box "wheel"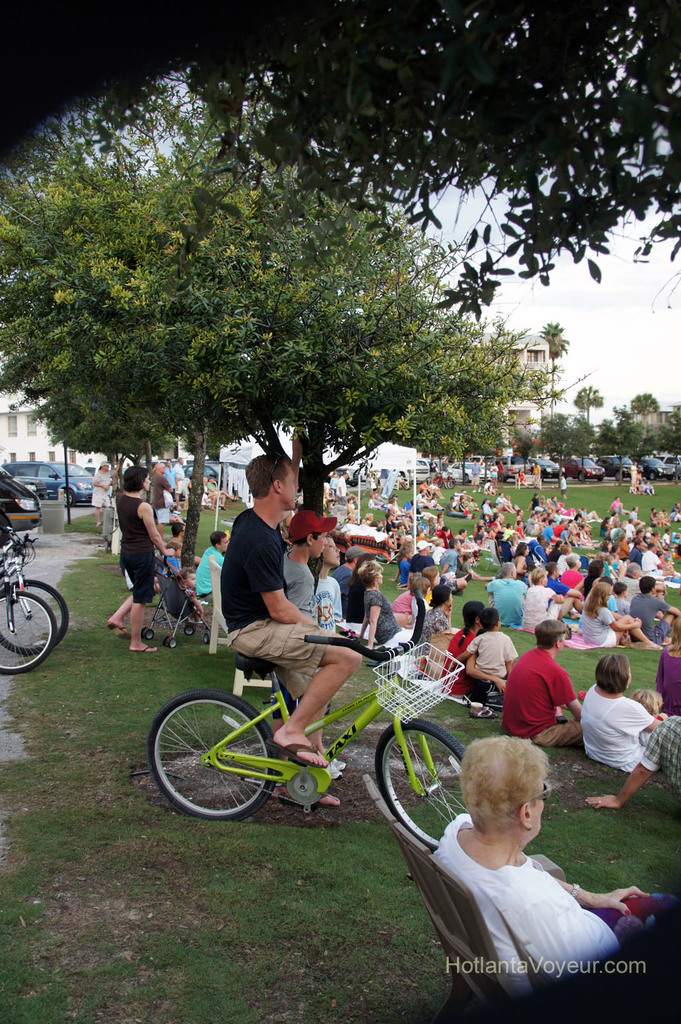
BBox(448, 478, 454, 488)
